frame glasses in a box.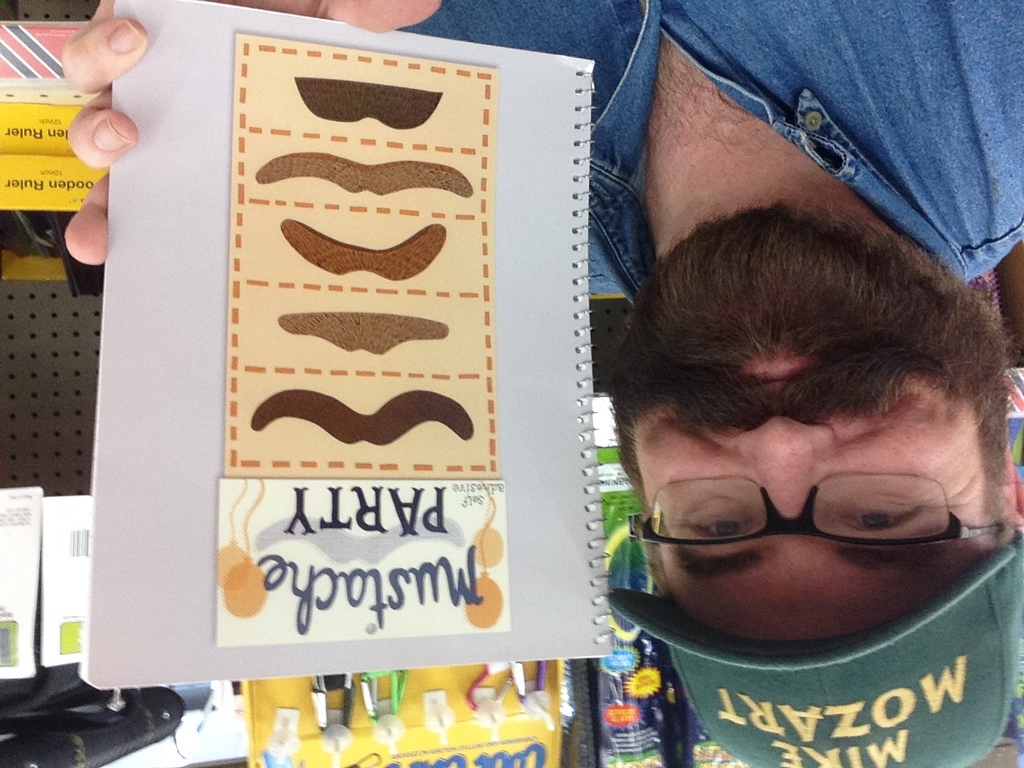
(left=625, top=469, right=989, bottom=575).
